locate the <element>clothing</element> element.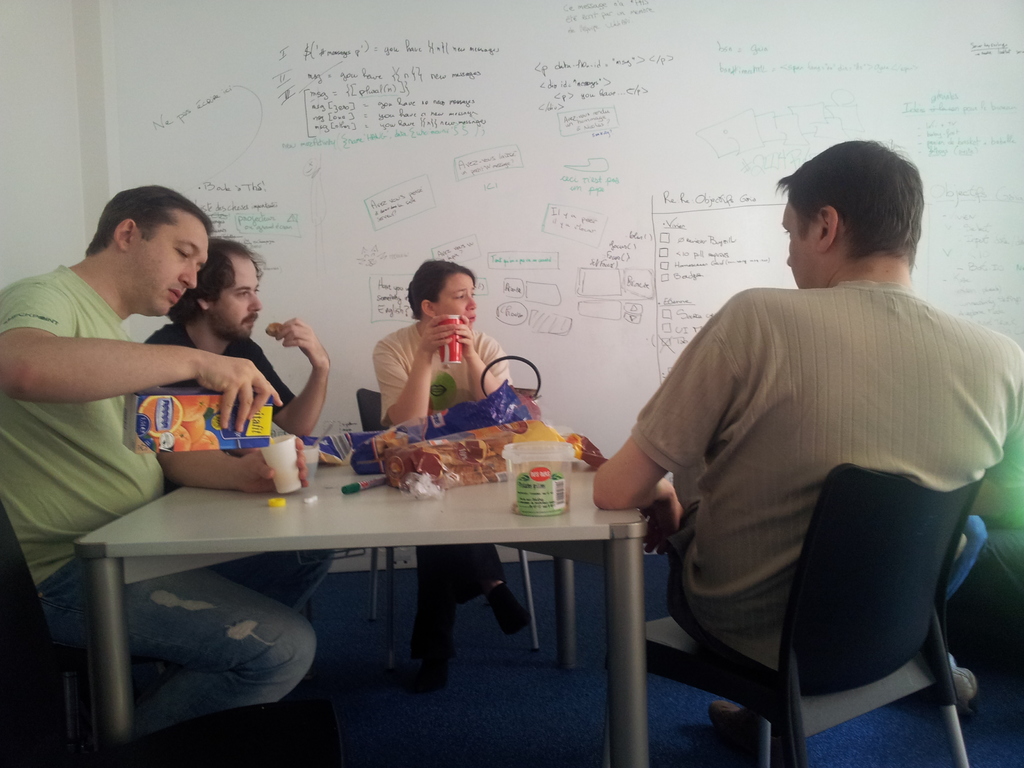
Element bbox: l=607, t=221, r=1005, b=723.
